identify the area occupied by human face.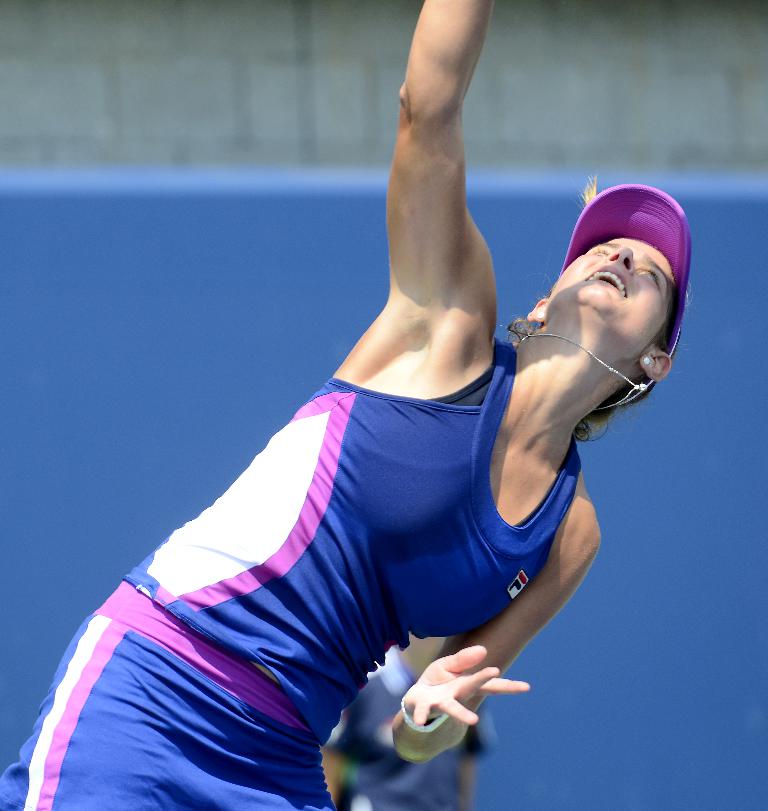
Area: (545,235,678,346).
